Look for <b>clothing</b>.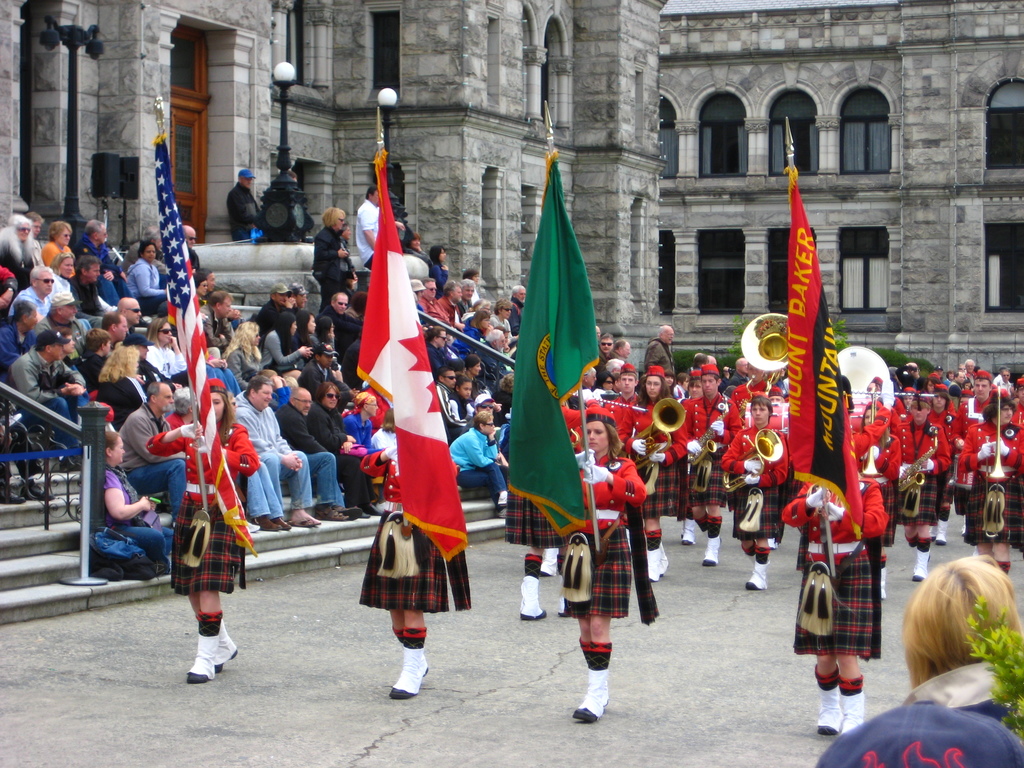
Found: box=[568, 404, 605, 451].
